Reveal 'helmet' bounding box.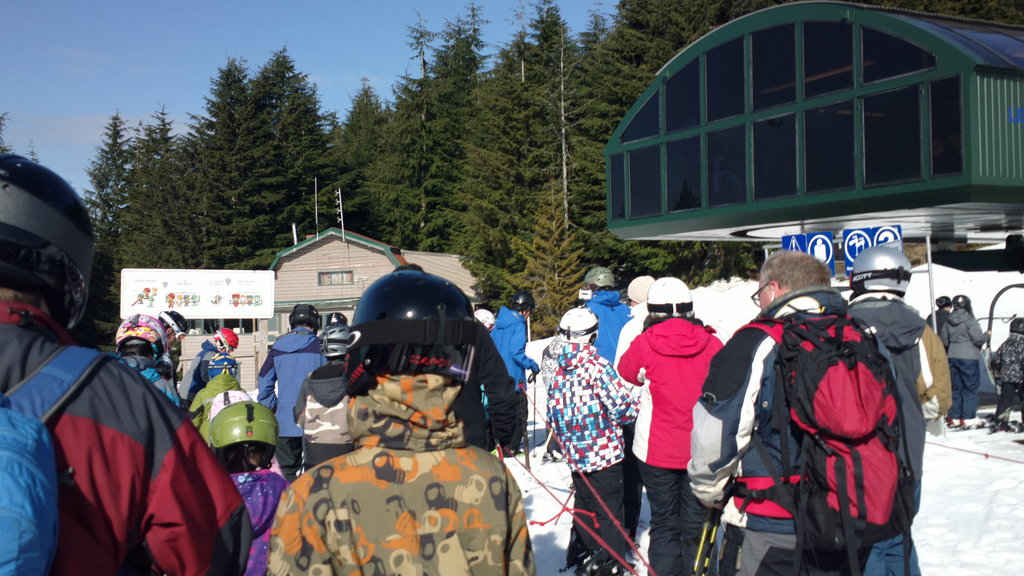
Revealed: (287, 303, 324, 330).
